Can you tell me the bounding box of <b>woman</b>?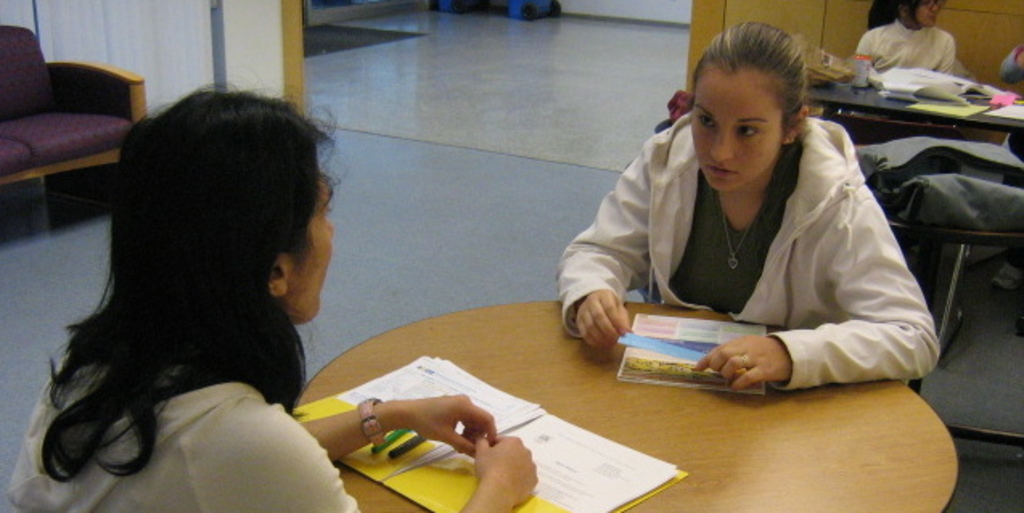
pyautogui.locateOnScreen(846, 0, 984, 79).
